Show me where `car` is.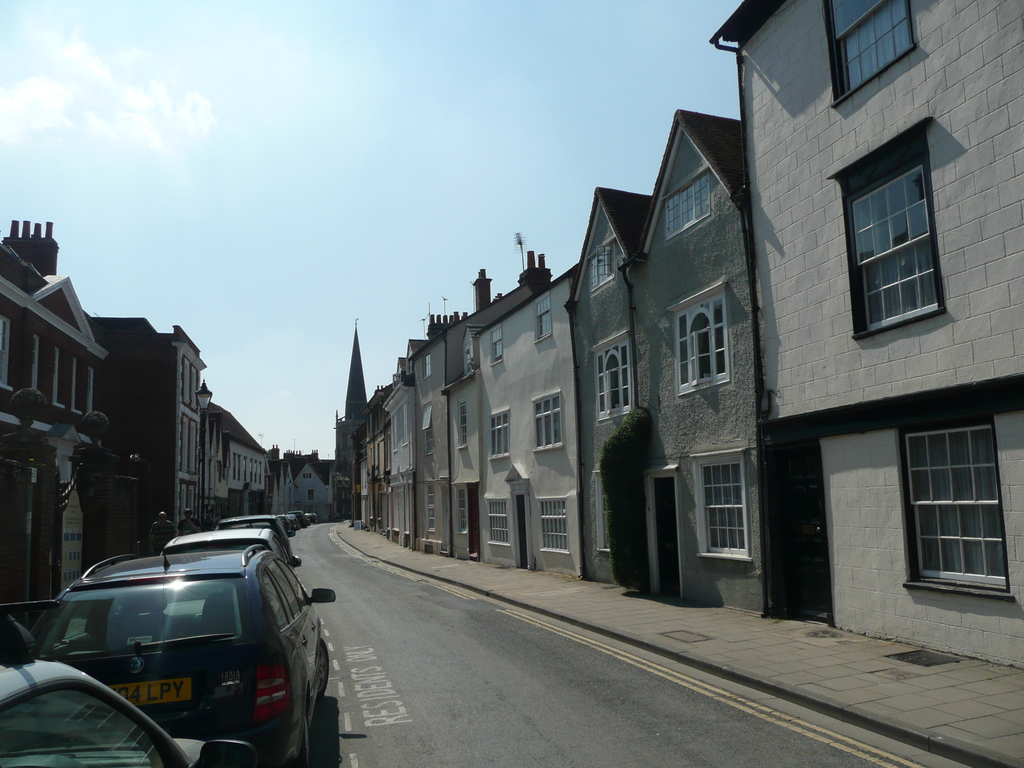
`car` is at [0, 604, 262, 762].
